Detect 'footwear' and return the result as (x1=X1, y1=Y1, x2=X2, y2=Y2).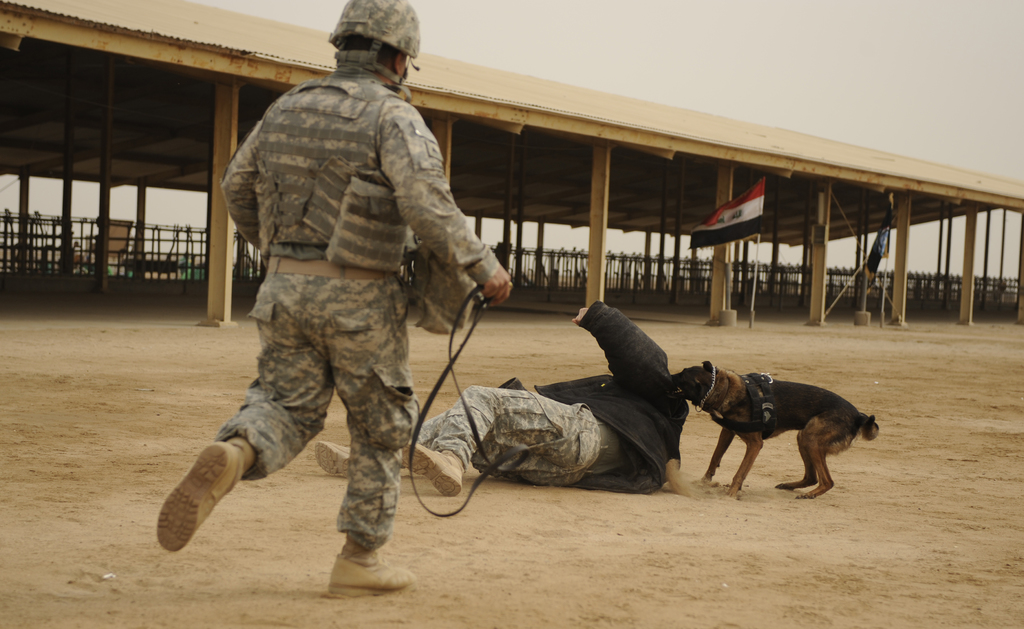
(x1=148, y1=433, x2=241, y2=566).
